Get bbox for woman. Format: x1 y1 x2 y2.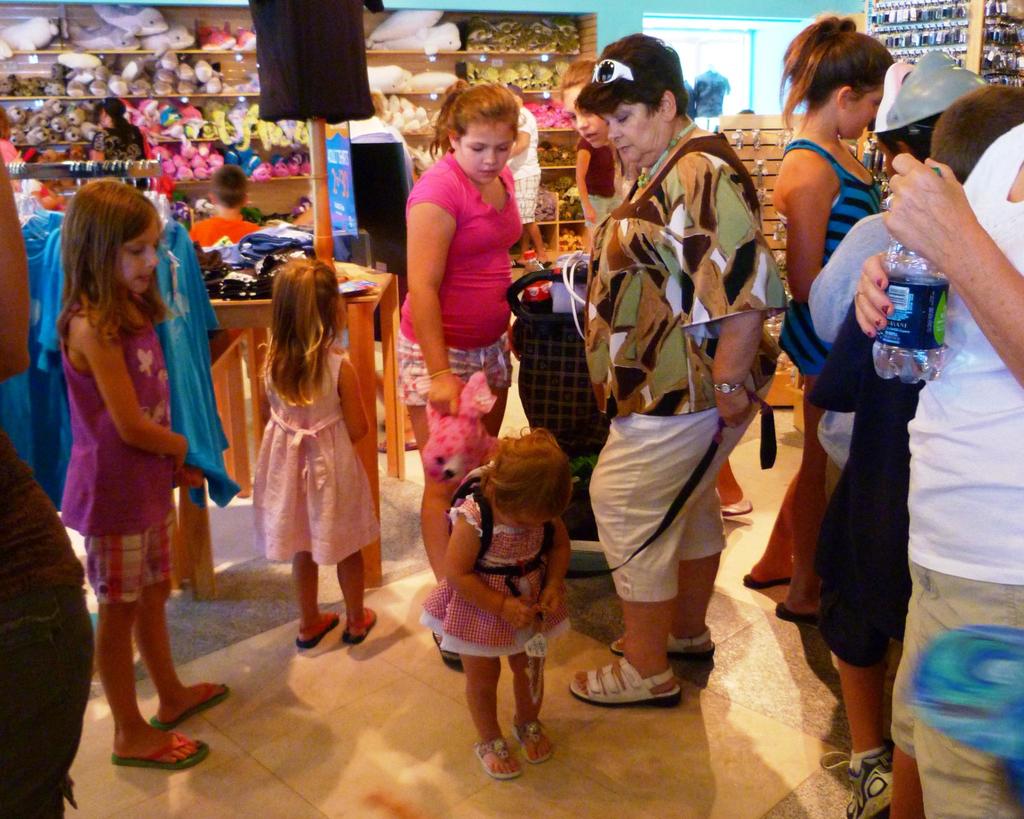
399 78 524 670.
